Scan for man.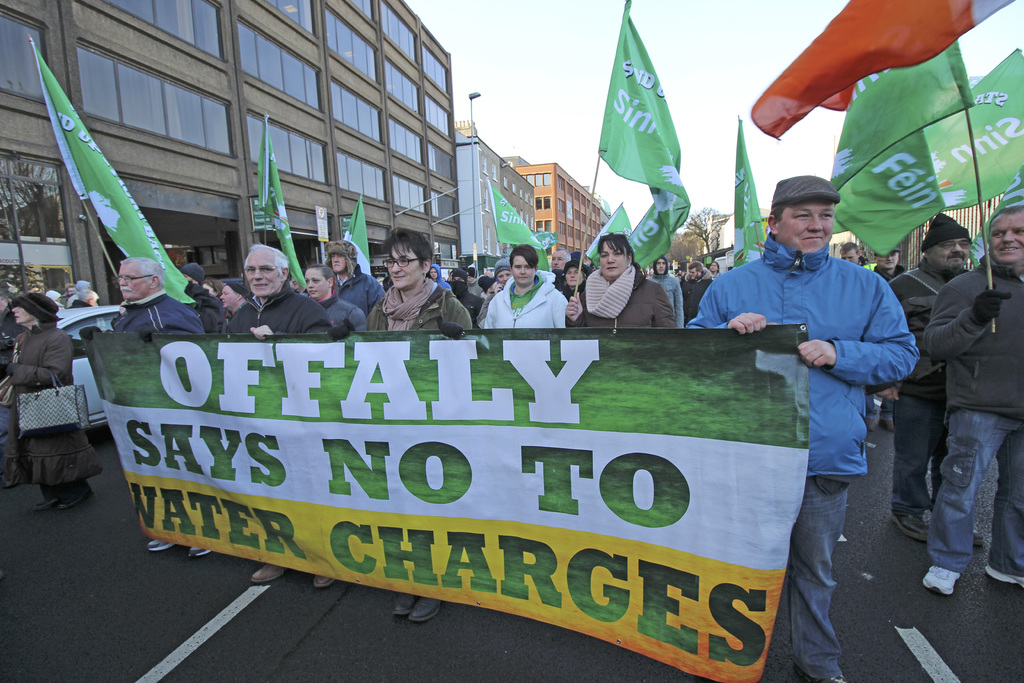
Scan result: 63 288 102 332.
